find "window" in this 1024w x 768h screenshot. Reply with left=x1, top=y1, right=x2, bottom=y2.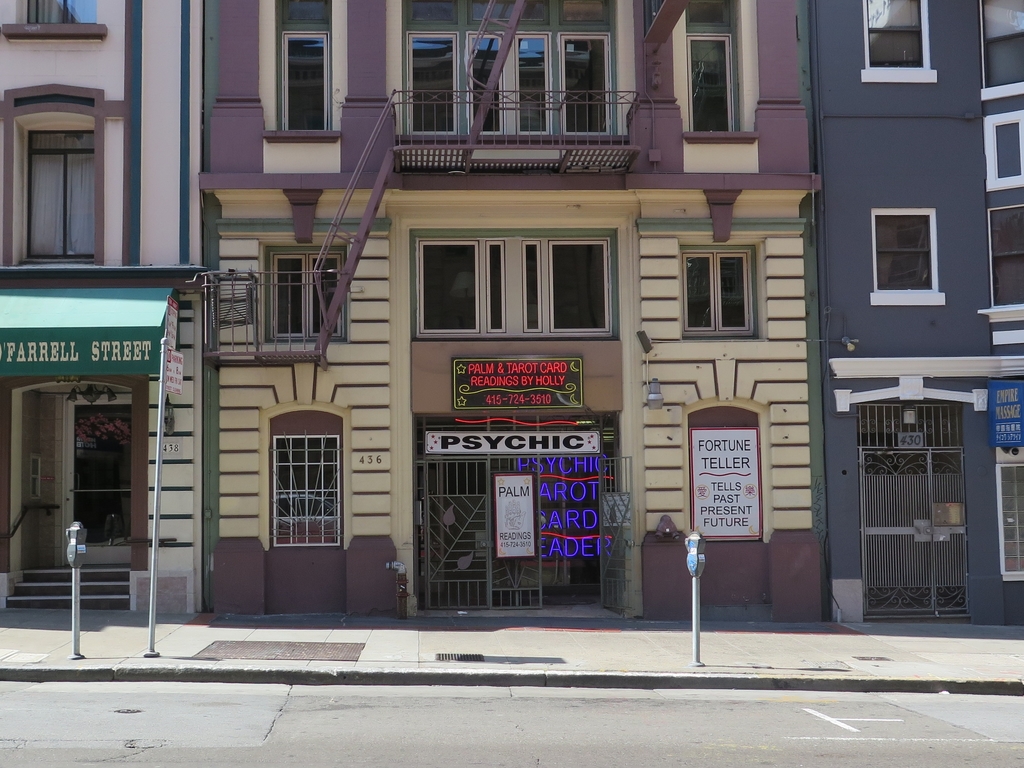
left=870, top=208, right=946, bottom=307.
